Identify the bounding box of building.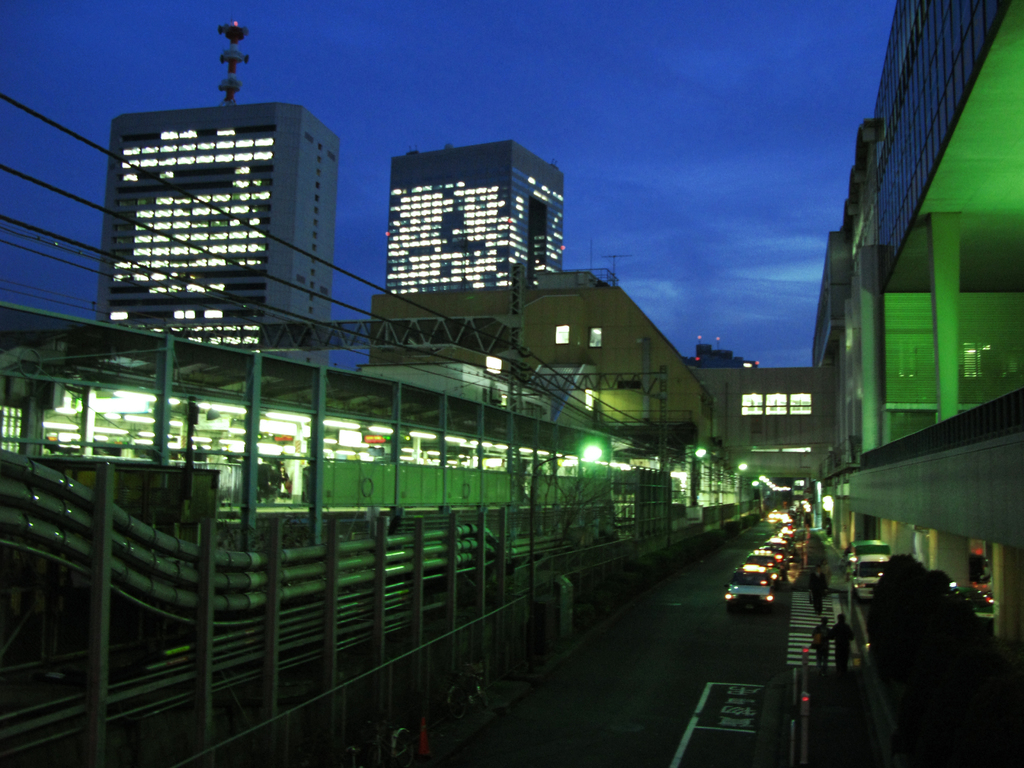
detection(387, 142, 566, 288).
